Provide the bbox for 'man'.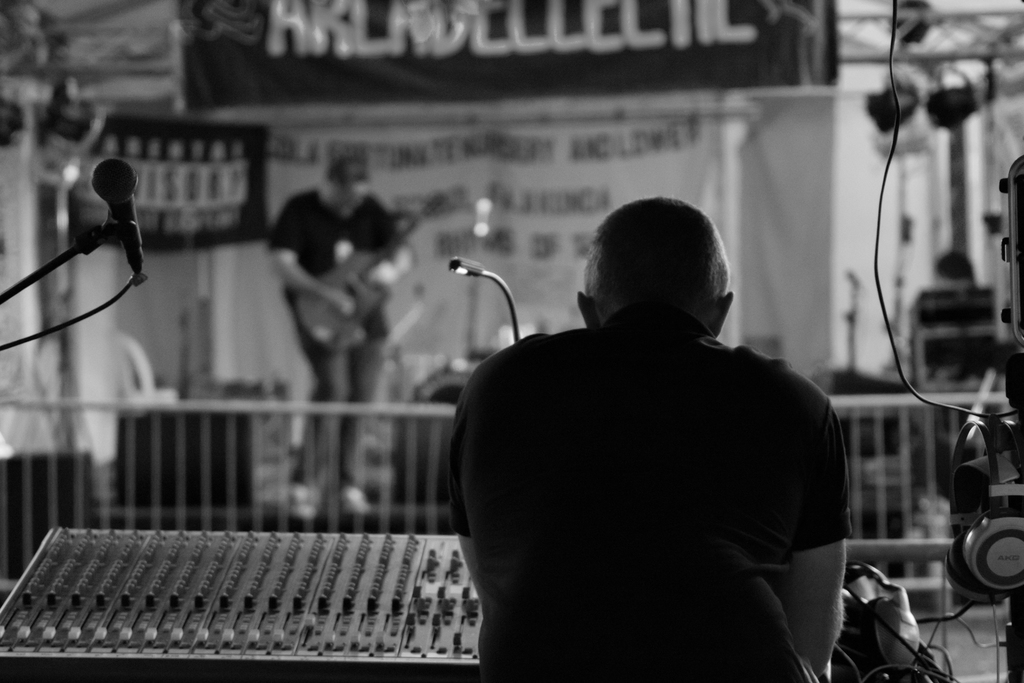
{"left": 435, "top": 138, "right": 872, "bottom": 662}.
